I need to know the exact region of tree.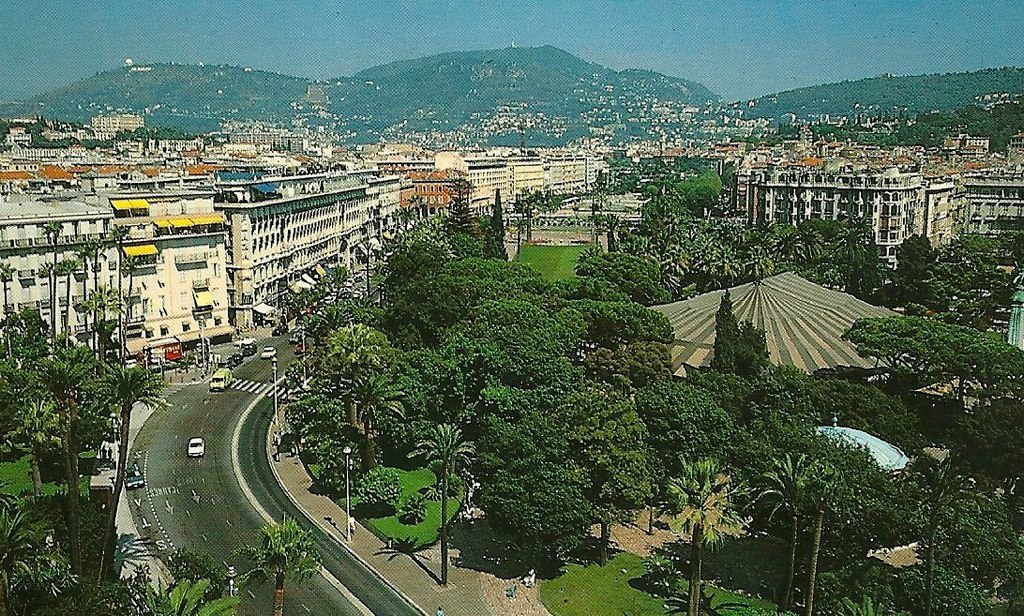
Region: 889 558 994 615.
